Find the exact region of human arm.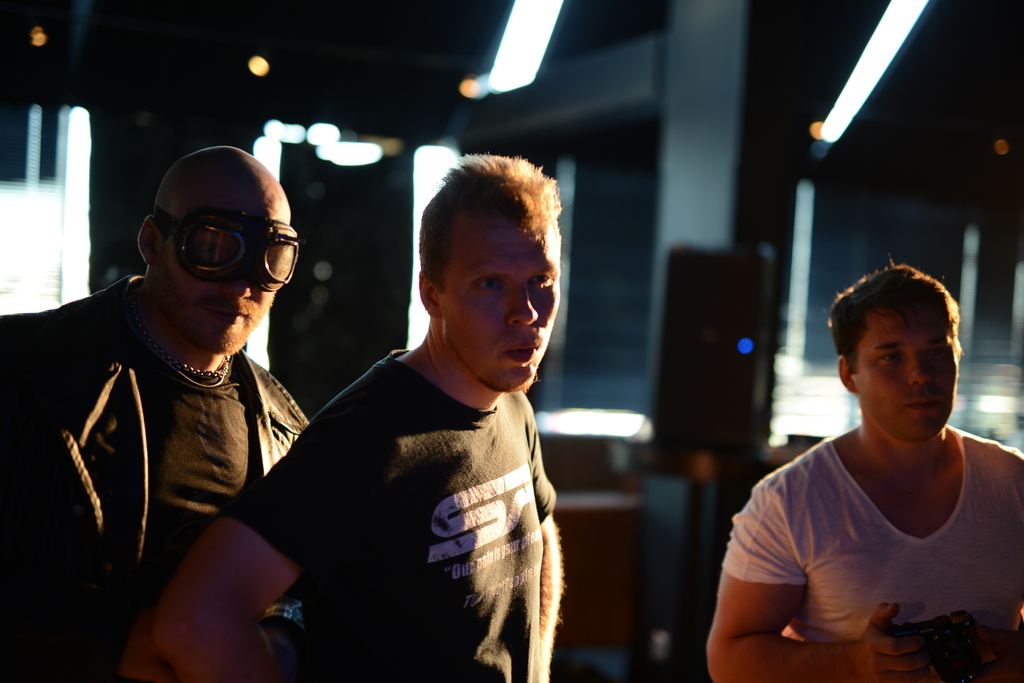
Exact region: bbox=[954, 612, 1023, 681].
